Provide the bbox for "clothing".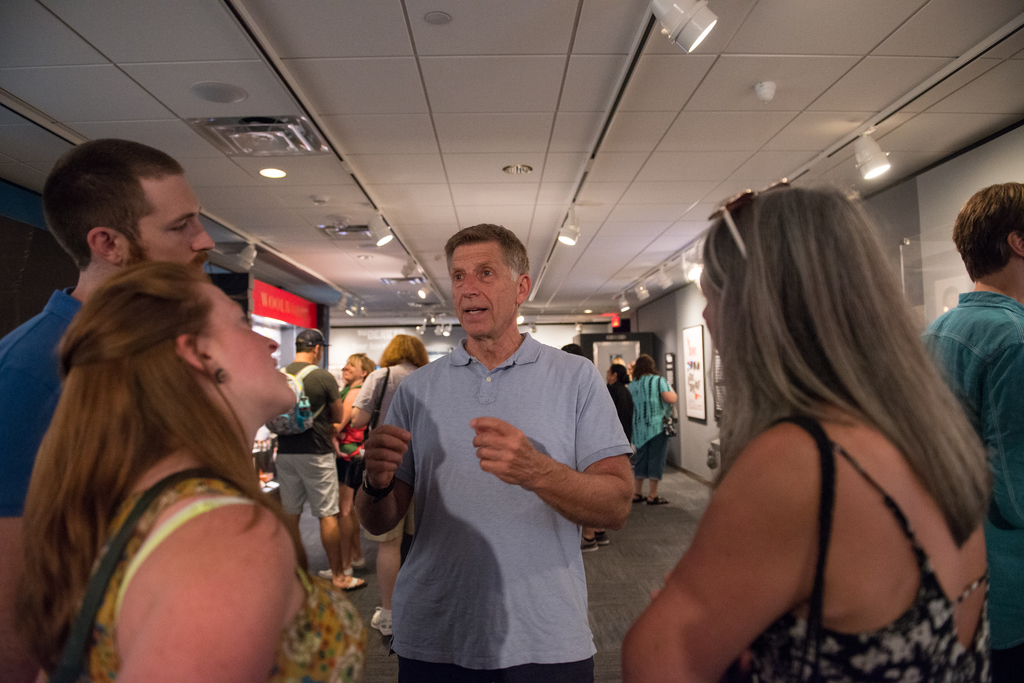
[x1=605, y1=383, x2=631, y2=430].
